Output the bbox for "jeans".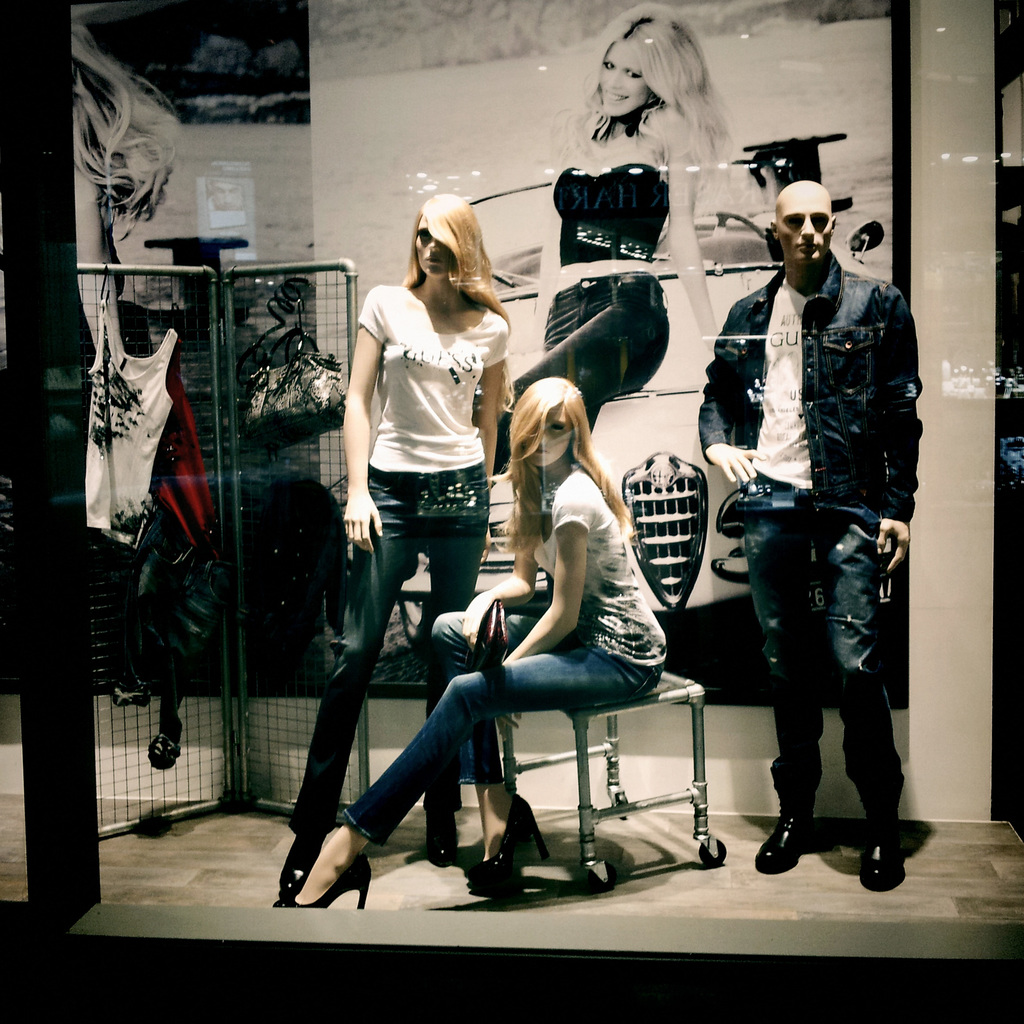
[x1=739, y1=488, x2=904, y2=811].
